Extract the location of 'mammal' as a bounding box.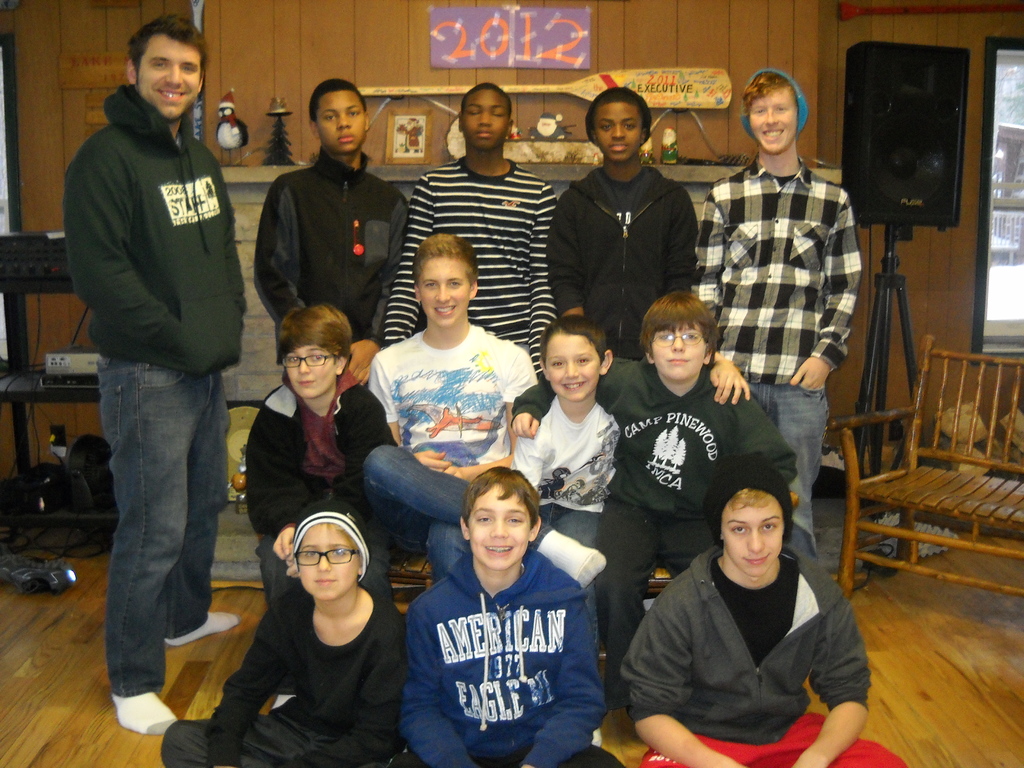
(left=380, top=77, right=557, bottom=375).
